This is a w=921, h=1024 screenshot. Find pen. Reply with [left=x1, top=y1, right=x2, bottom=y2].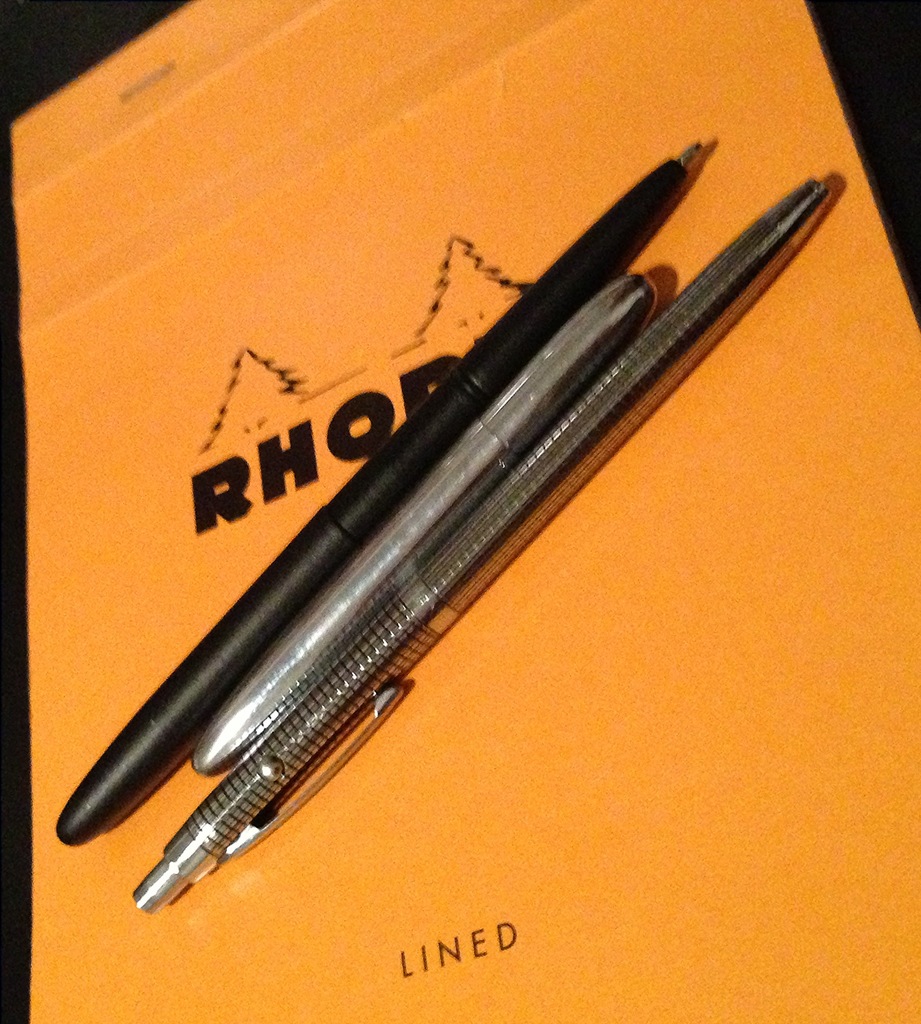
[left=65, top=147, right=712, bottom=842].
